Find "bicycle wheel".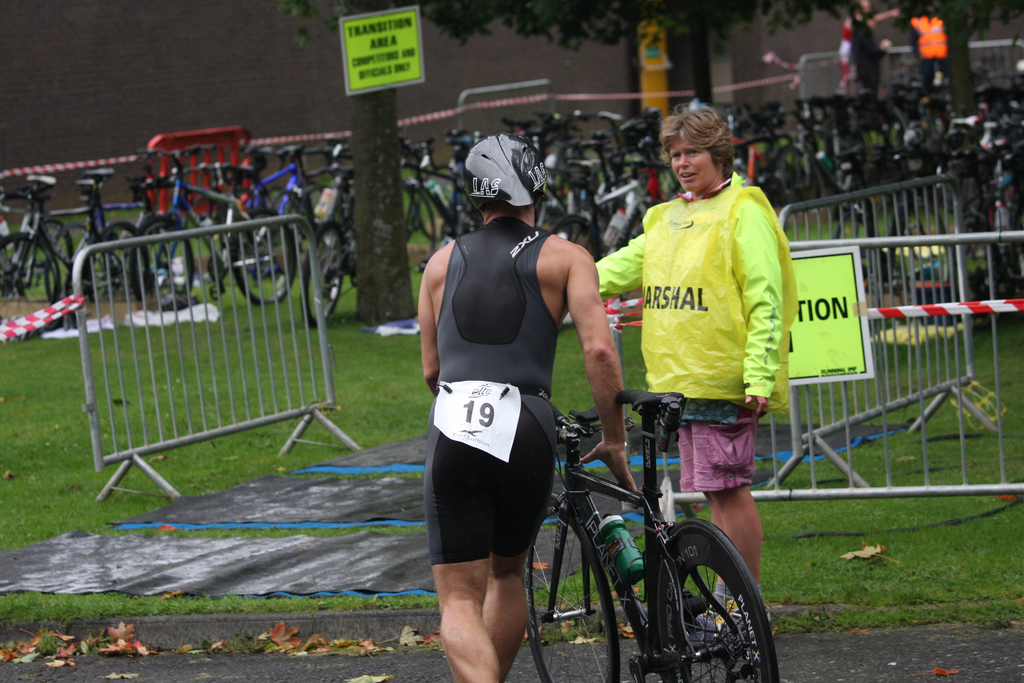
rect(522, 502, 622, 682).
